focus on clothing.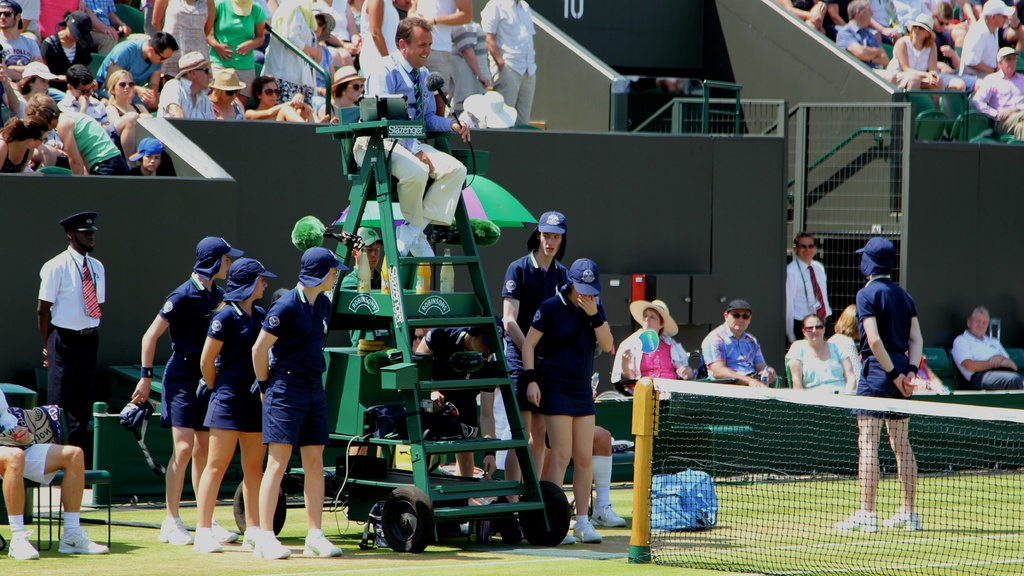
Focused at [604, 322, 691, 395].
